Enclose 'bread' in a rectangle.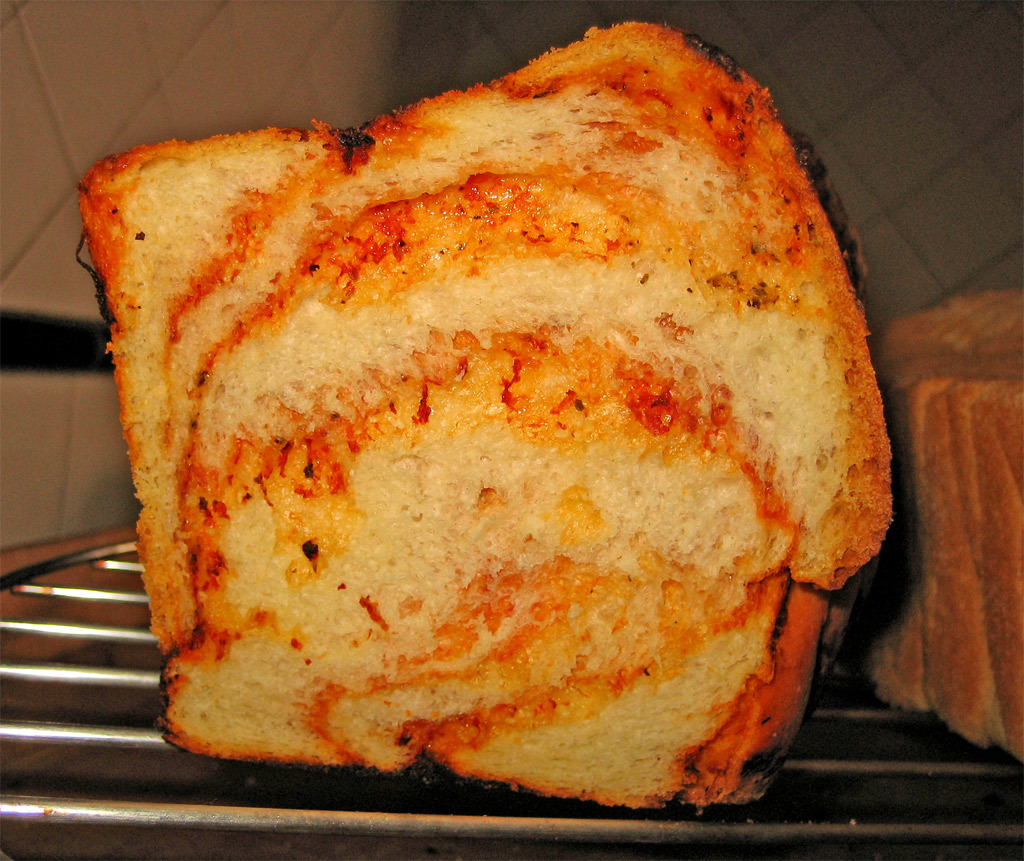
(left=857, top=286, right=1023, bottom=761).
